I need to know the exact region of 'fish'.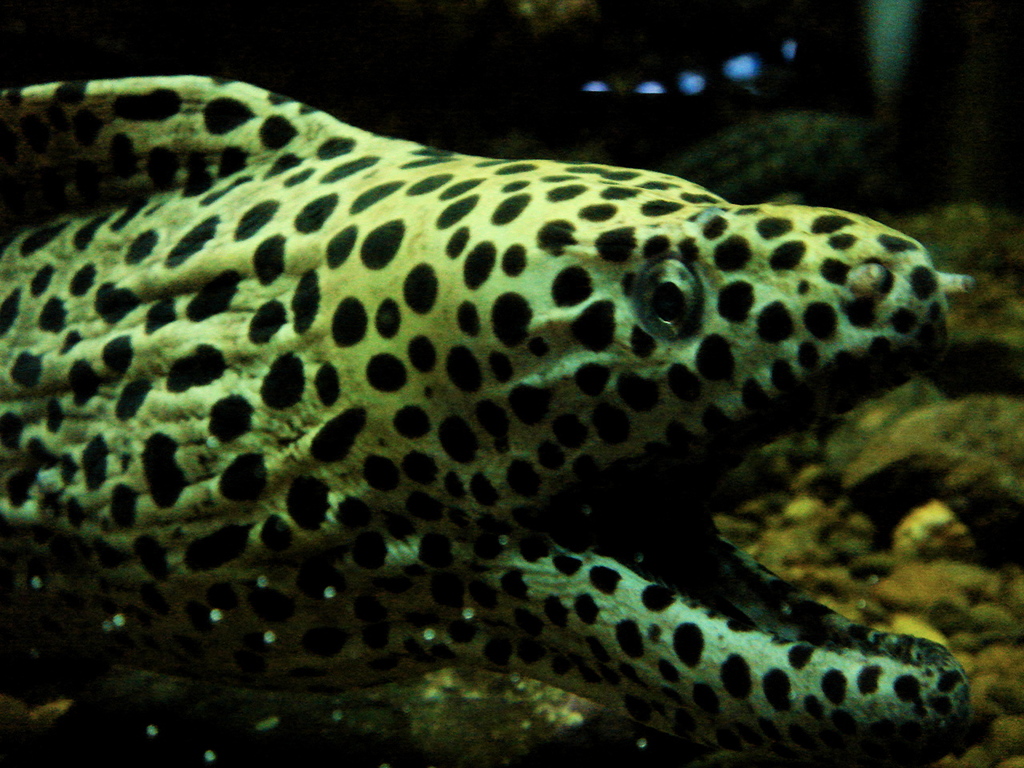
Region: {"x1": 71, "y1": 109, "x2": 994, "y2": 767}.
